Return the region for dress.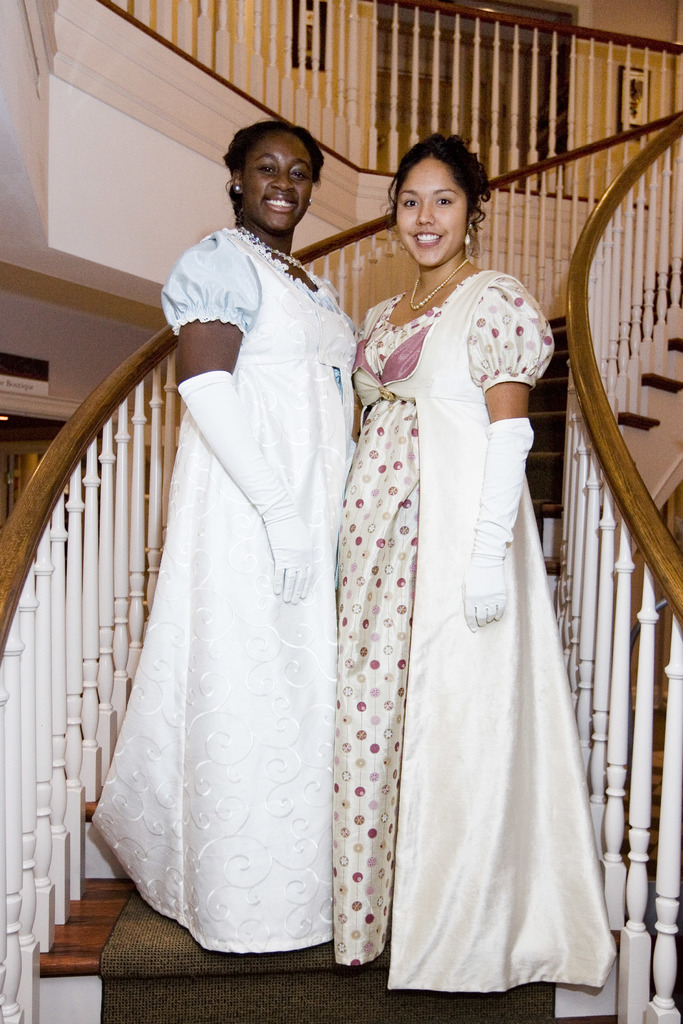
331,275,554,968.
